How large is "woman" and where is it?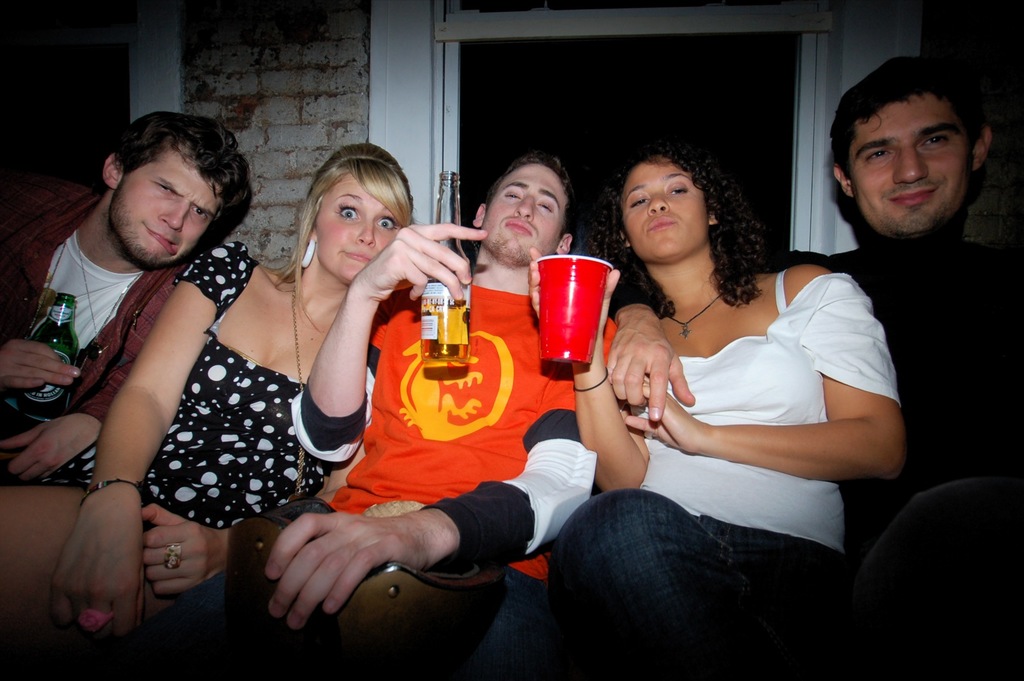
Bounding box: (582, 135, 895, 613).
